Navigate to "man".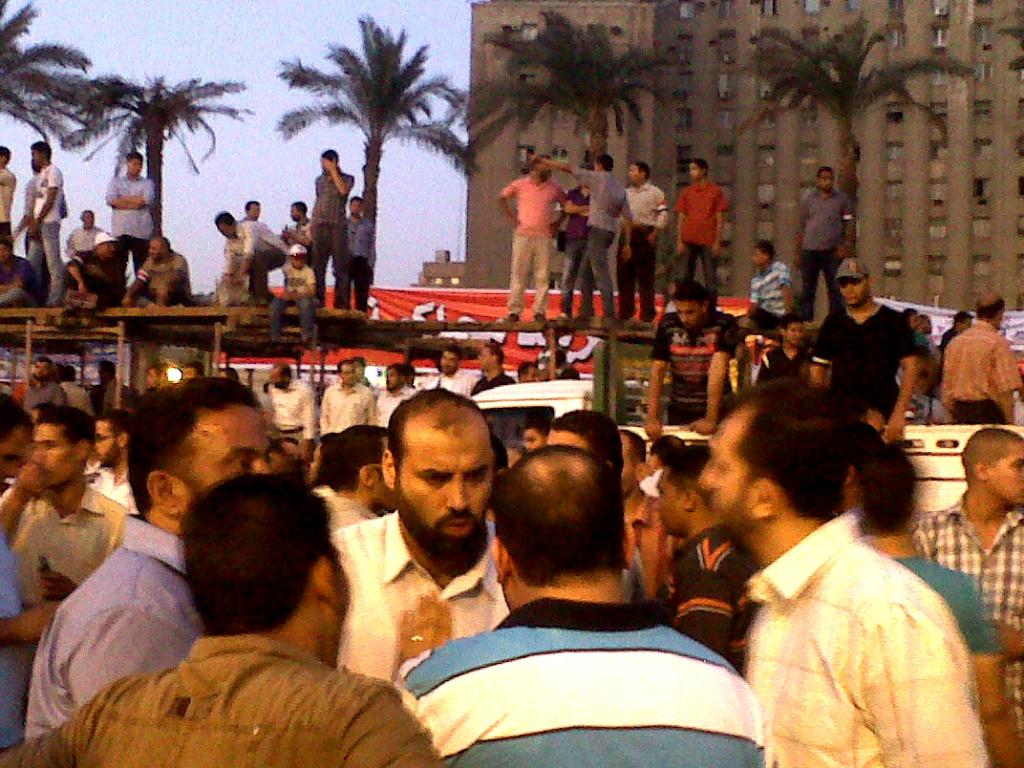
Navigation target: {"x1": 917, "y1": 315, "x2": 932, "y2": 347}.
